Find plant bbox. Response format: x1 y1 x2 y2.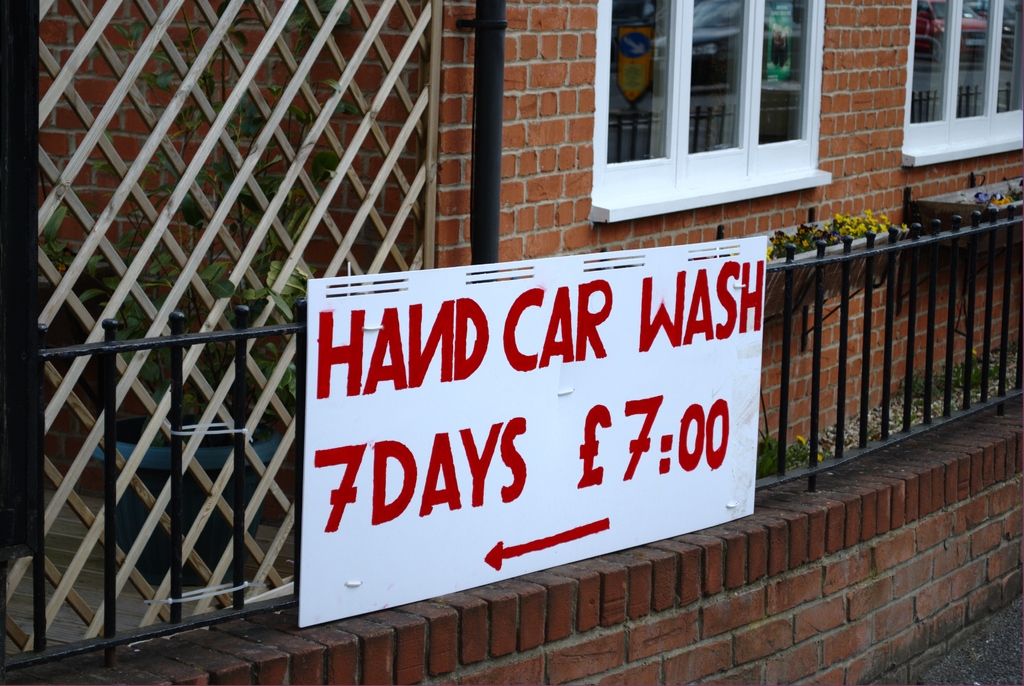
766 210 904 264.
